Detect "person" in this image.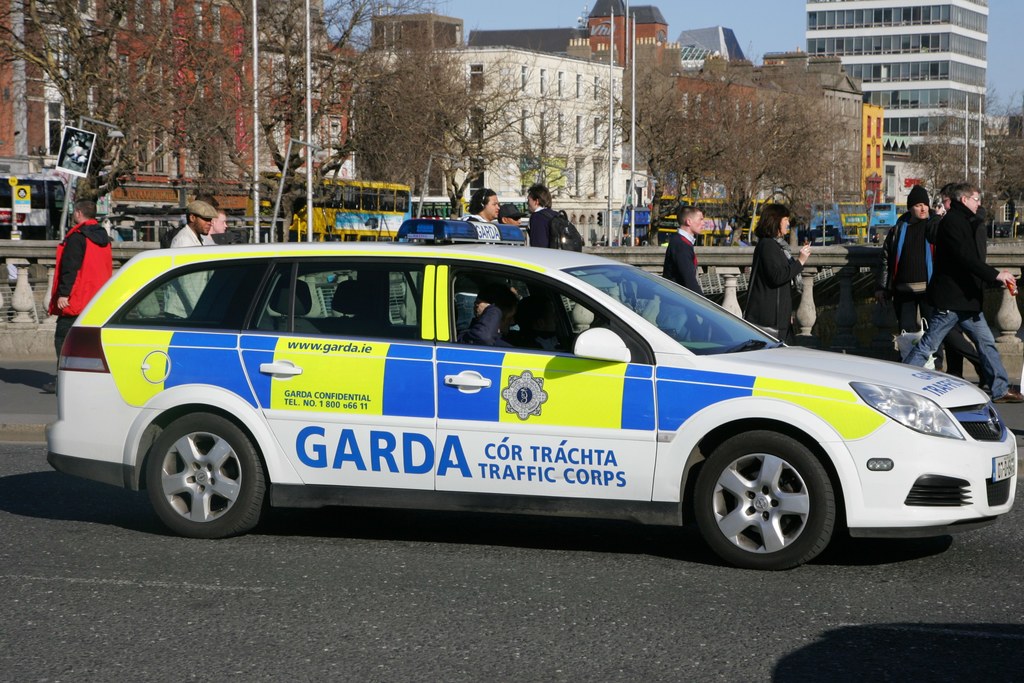
Detection: <bbox>526, 182, 564, 248</bbox>.
